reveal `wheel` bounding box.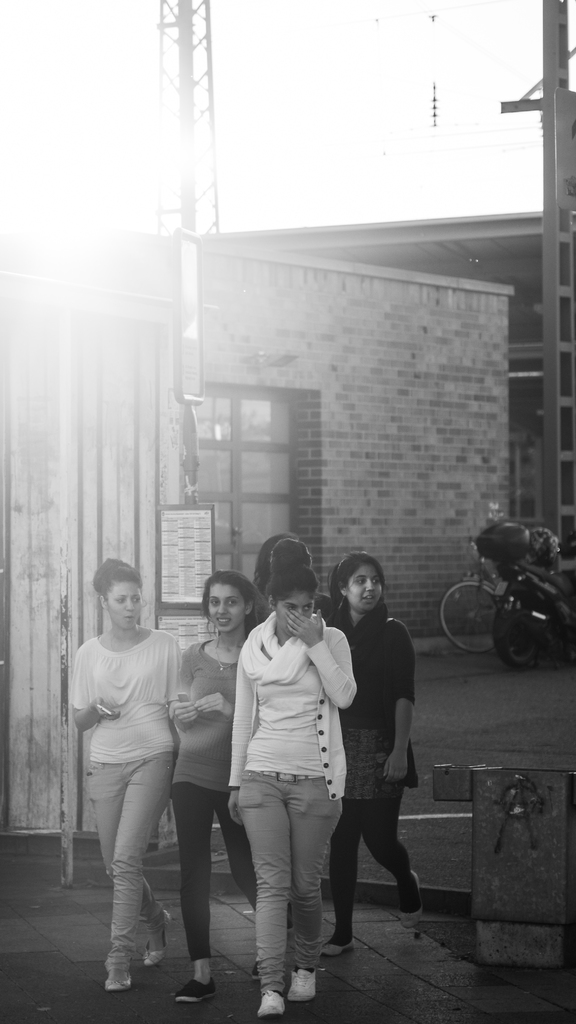
Revealed: 436:586:504:648.
